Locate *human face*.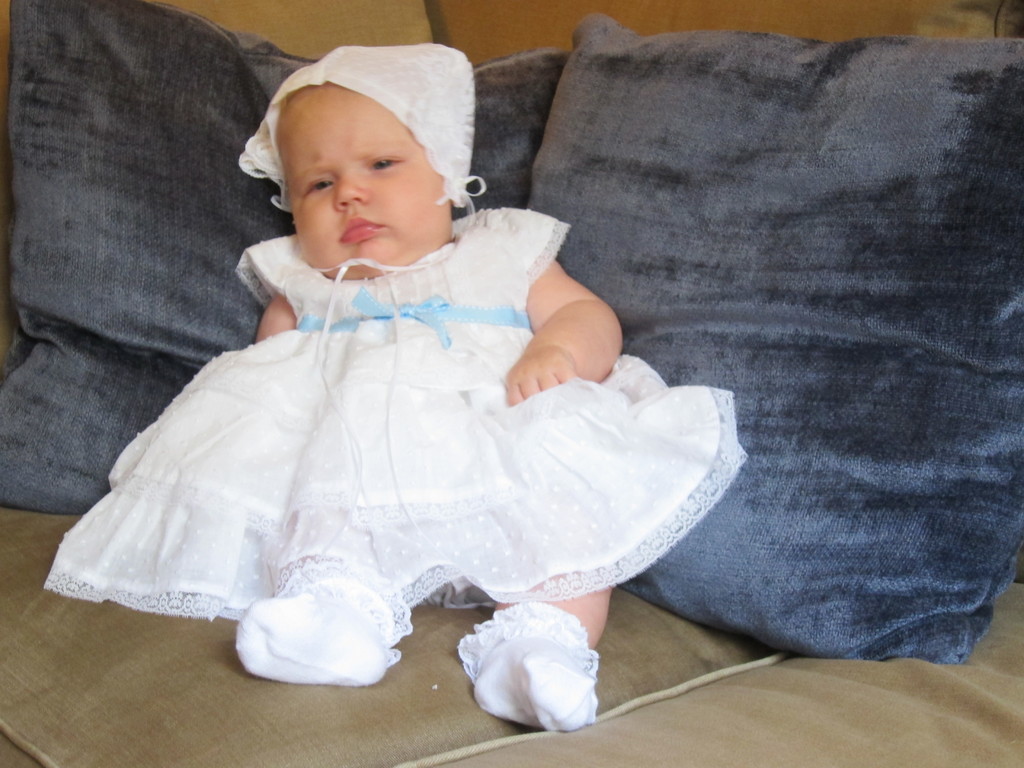
Bounding box: bbox(271, 90, 453, 284).
